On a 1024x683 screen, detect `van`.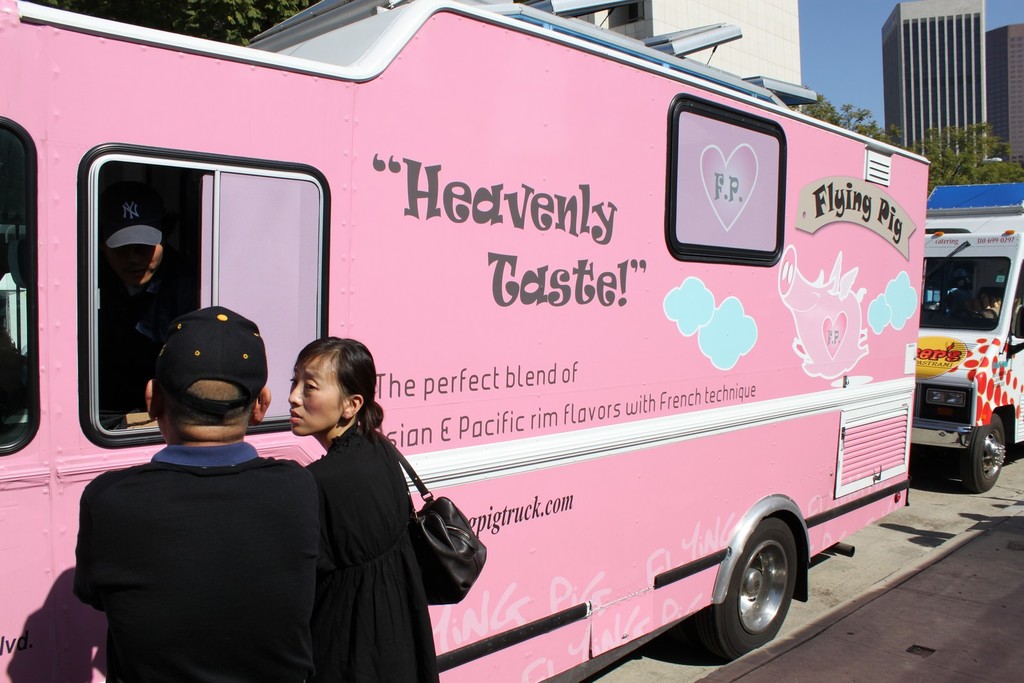
bbox=[916, 187, 1023, 495].
